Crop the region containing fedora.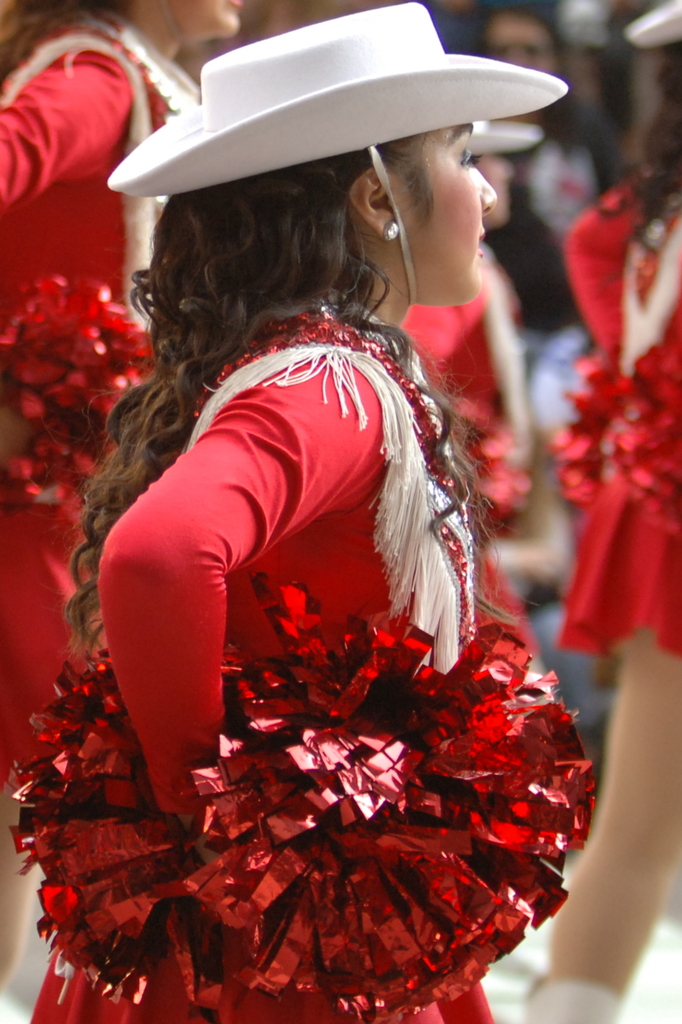
Crop region: <region>621, 0, 681, 49</region>.
